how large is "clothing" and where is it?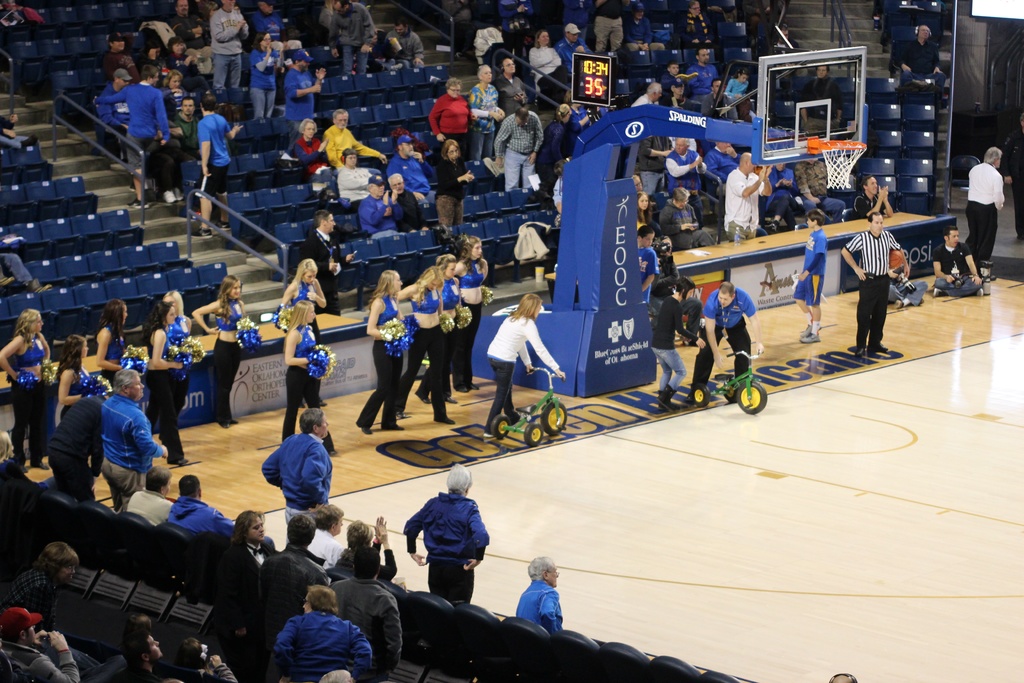
Bounding box: (x1=516, y1=580, x2=561, y2=641).
